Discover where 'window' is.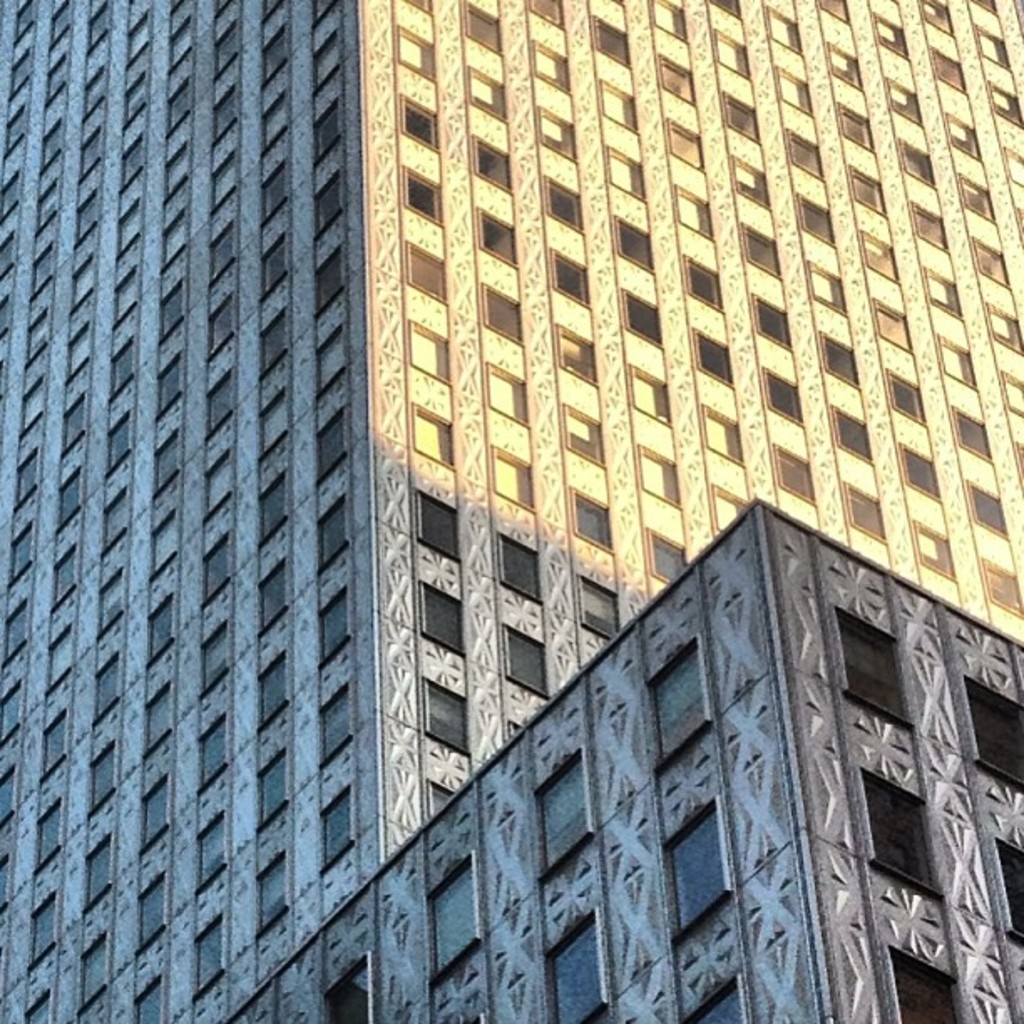
Discovered at bbox=(962, 177, 997, 224).
